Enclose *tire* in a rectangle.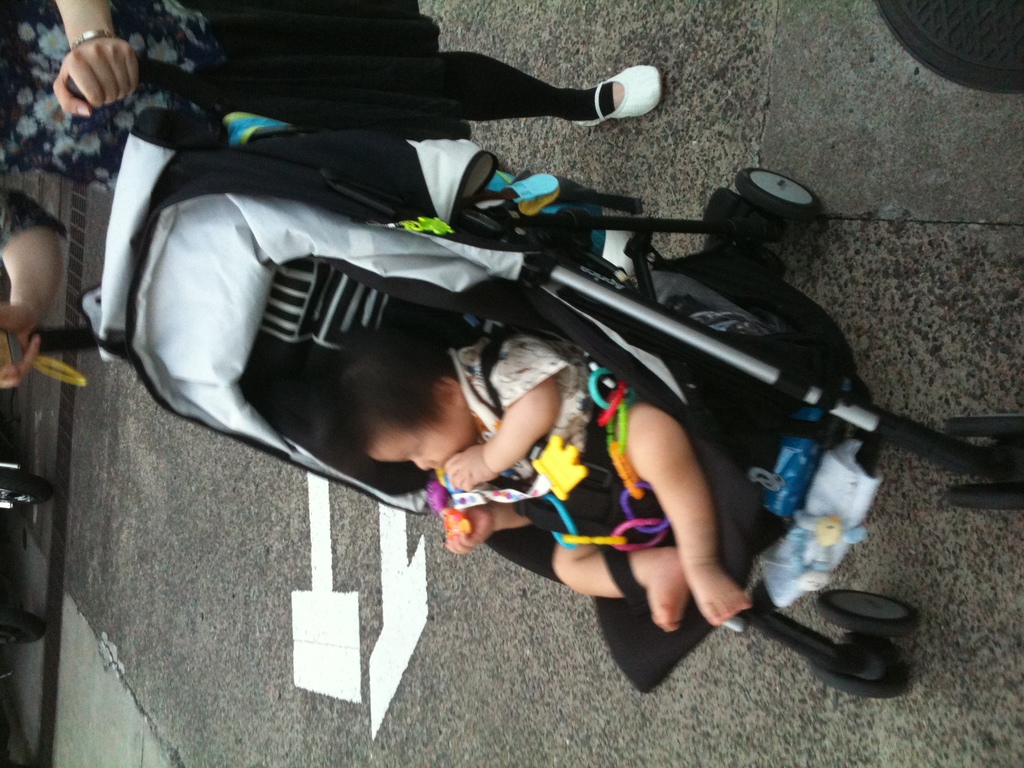
(809, 631, 902, 709).
